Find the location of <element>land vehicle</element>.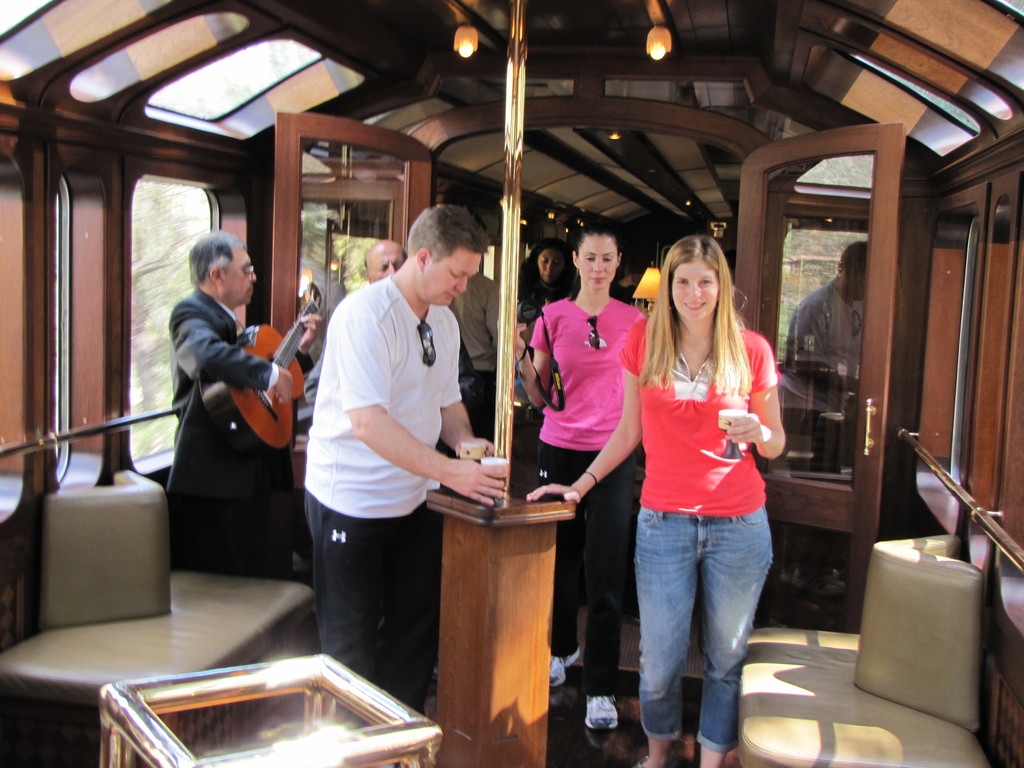
Location: 0, 0, 1023, 767.
